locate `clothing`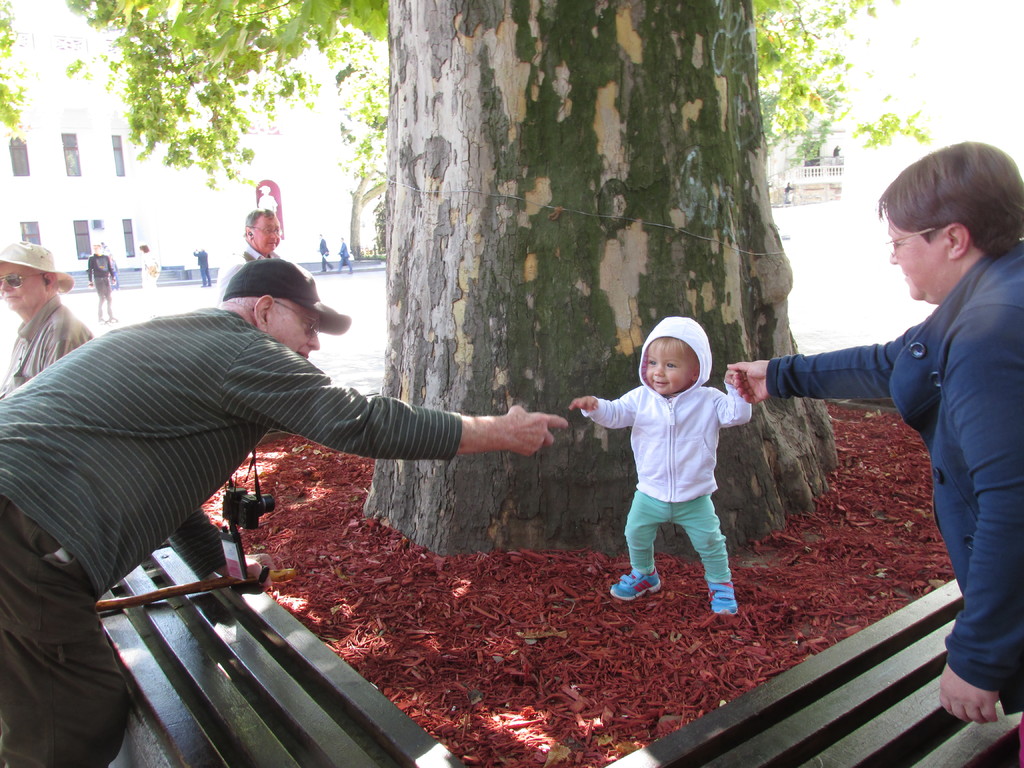
<bbox>86, 255, 110, 304</bbox>
